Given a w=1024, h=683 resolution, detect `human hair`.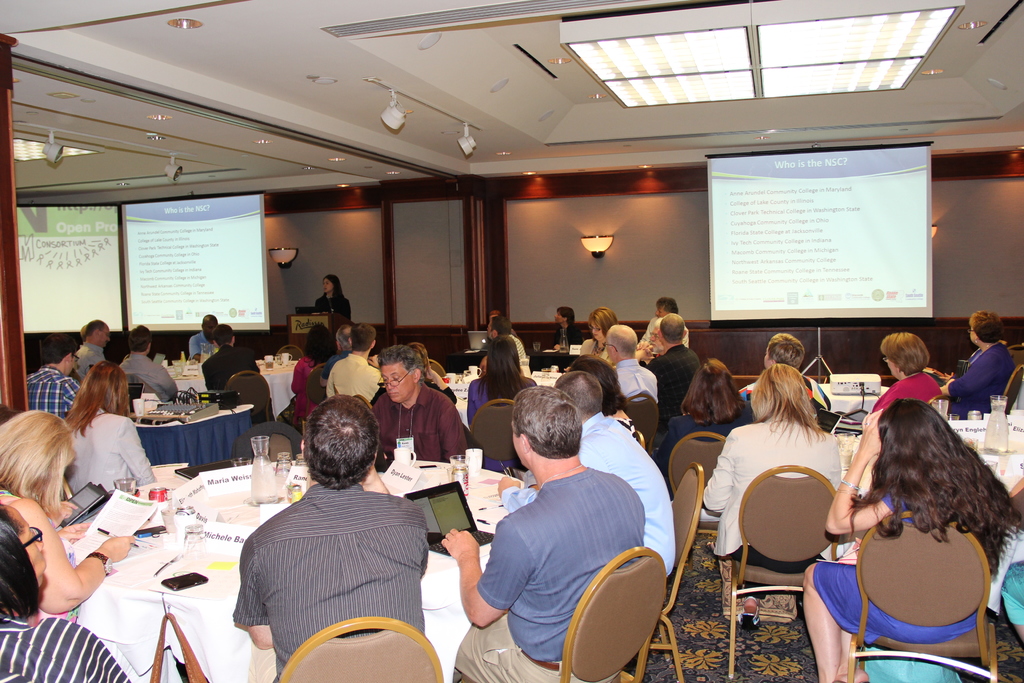
(x1=85, y1=320, x2=105, y2=340).
